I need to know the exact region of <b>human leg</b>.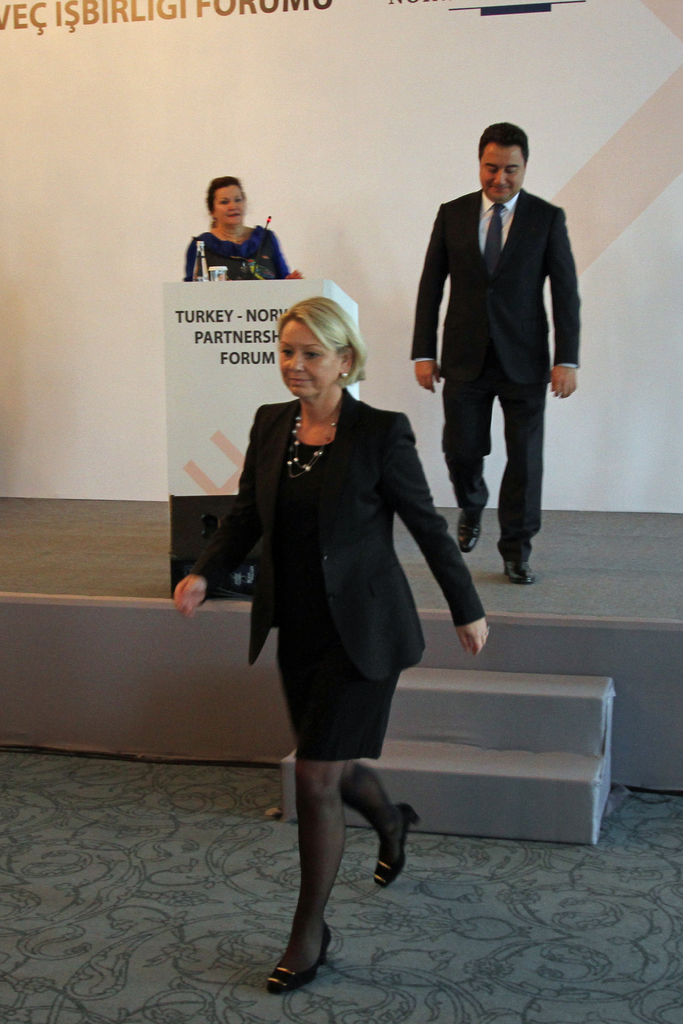
Region: [x1=345, y1=749, x2=415, y2=886].
